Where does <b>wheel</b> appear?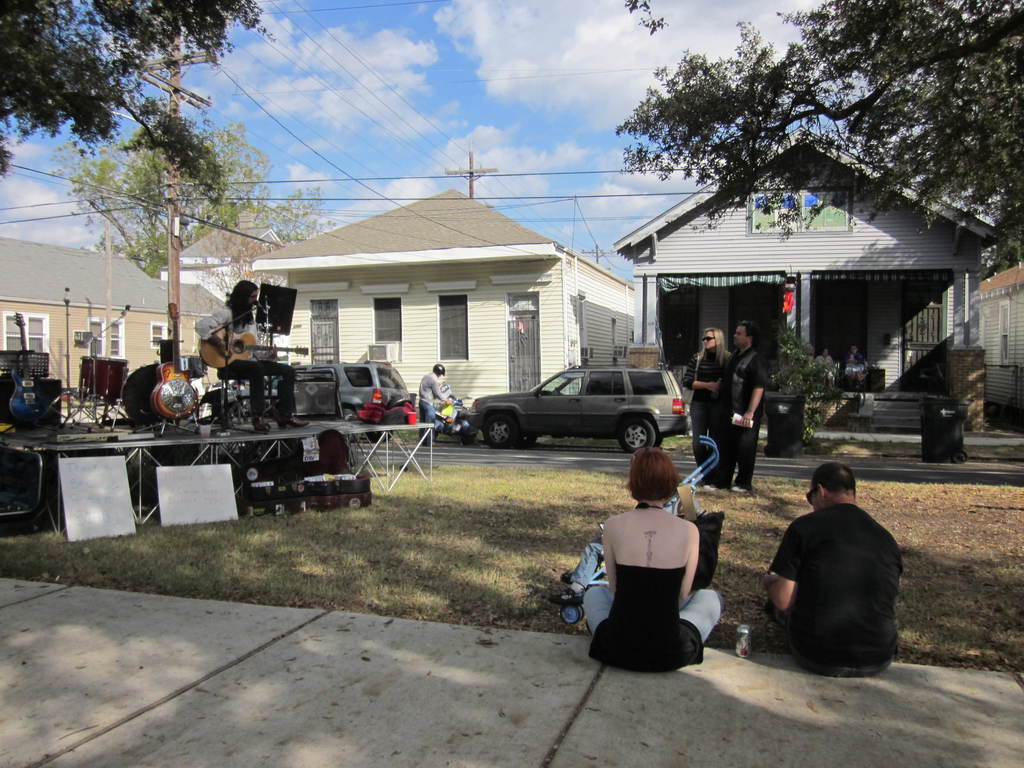
Appears at box(367, 428, 388, 443).
